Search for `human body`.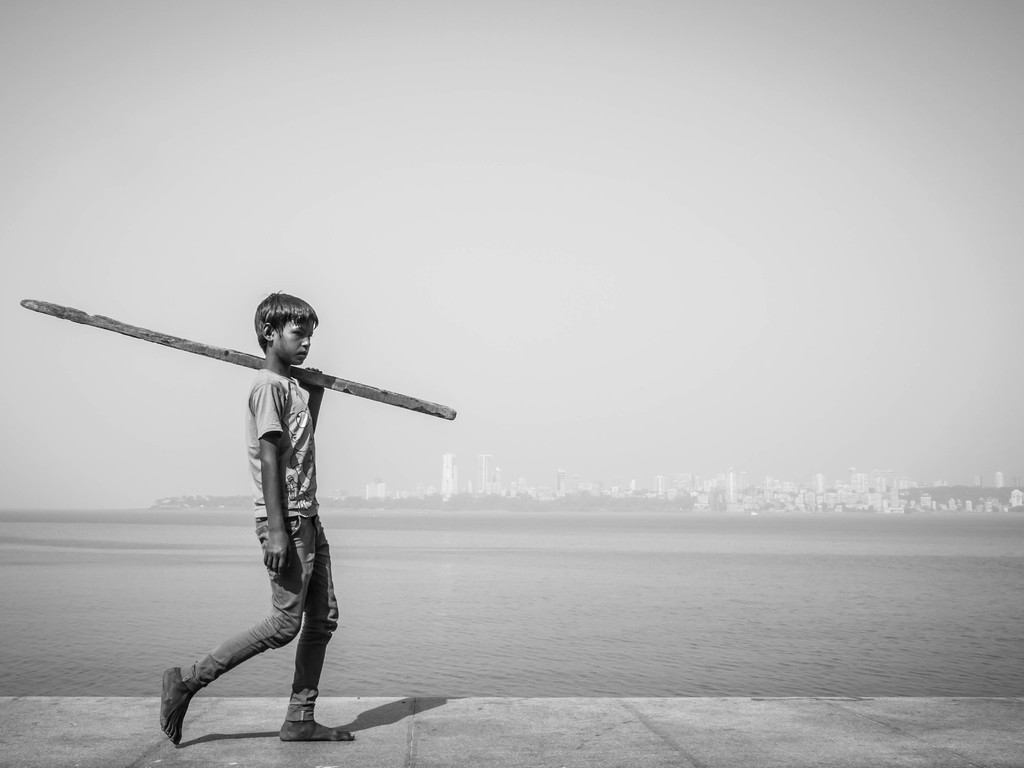
Found at x1=159 y1=287 x2=358 y2=752.
